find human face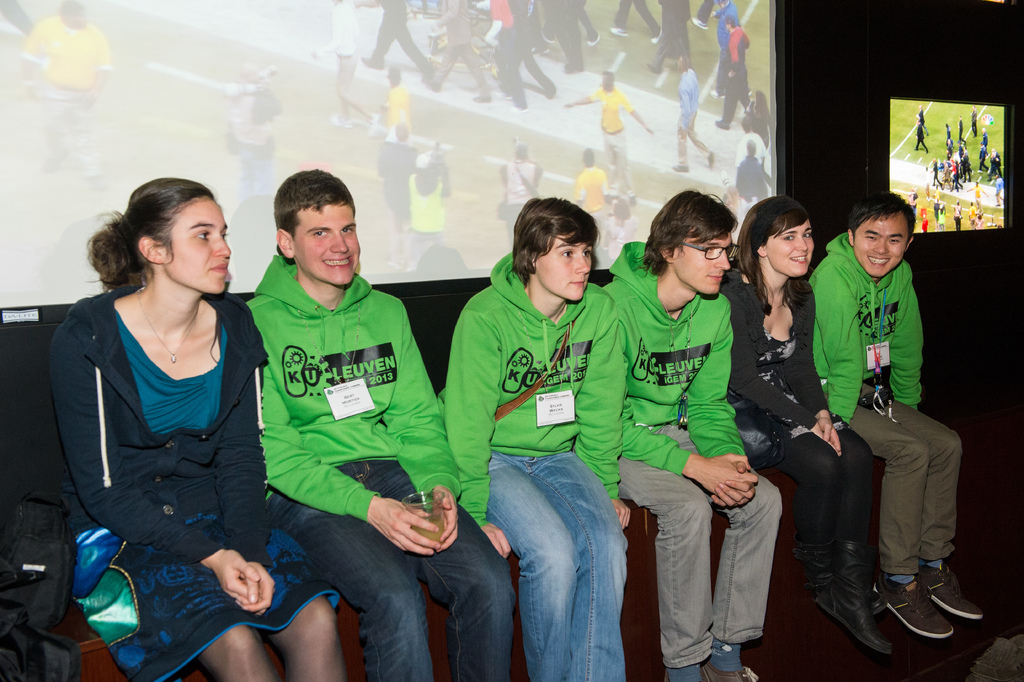
[x1=532, y1=232, x2=595, y2=303]
